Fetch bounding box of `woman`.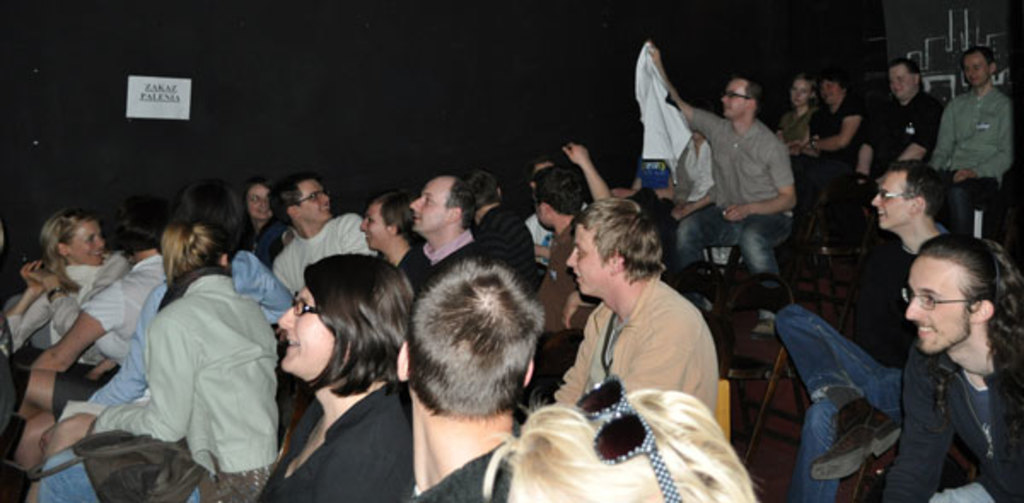
Bbox: <region>5, 194, 125, 472</region>.
